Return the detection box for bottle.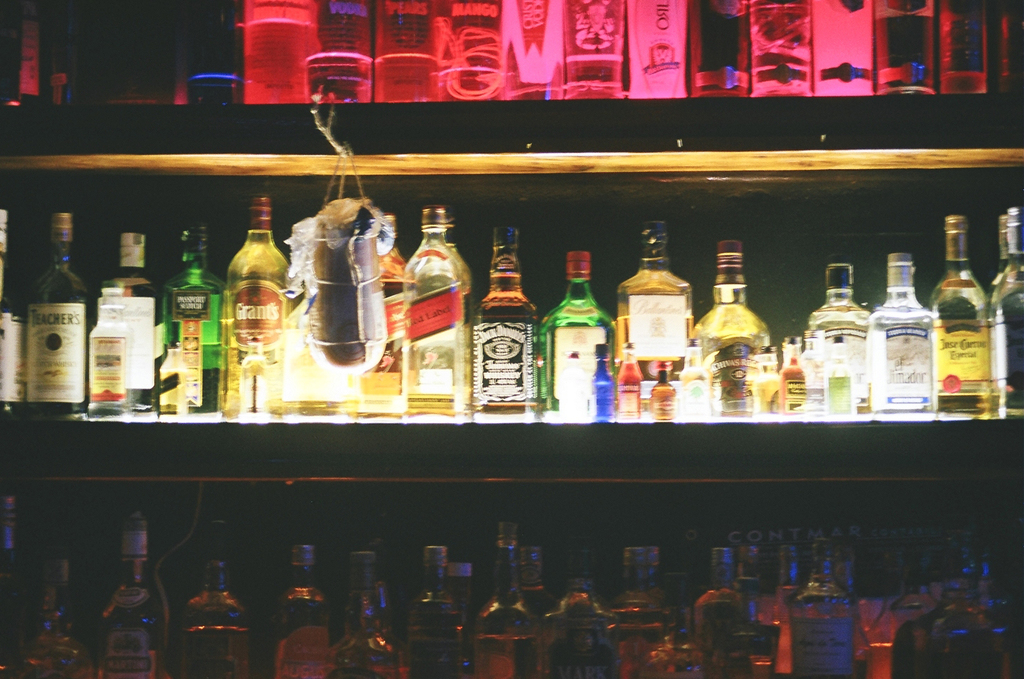
157 225 215 417.
